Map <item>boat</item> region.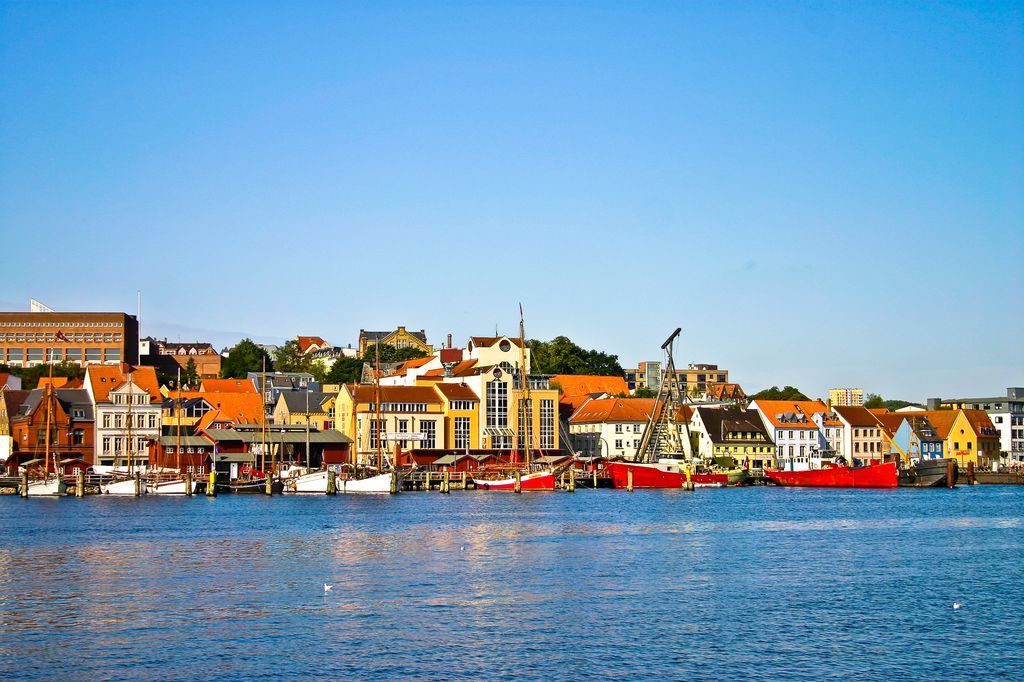
Mapped to bbox=[276, 385, 336, 495].
